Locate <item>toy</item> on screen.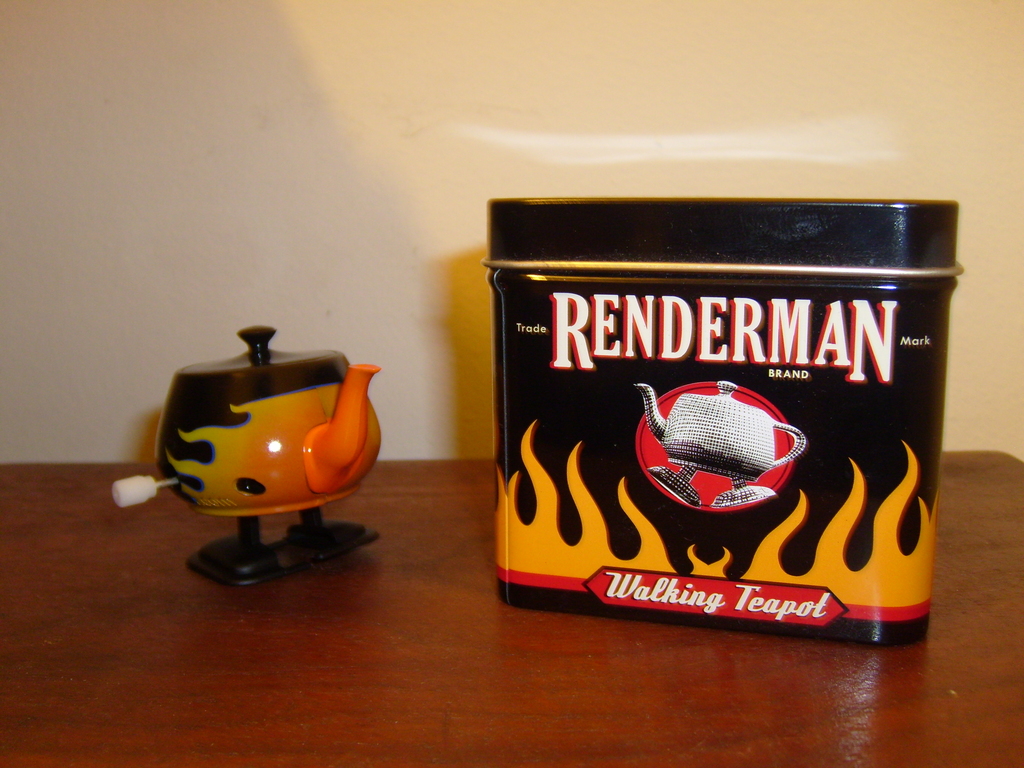
On screen at crop(635, 367, 819, 511).
